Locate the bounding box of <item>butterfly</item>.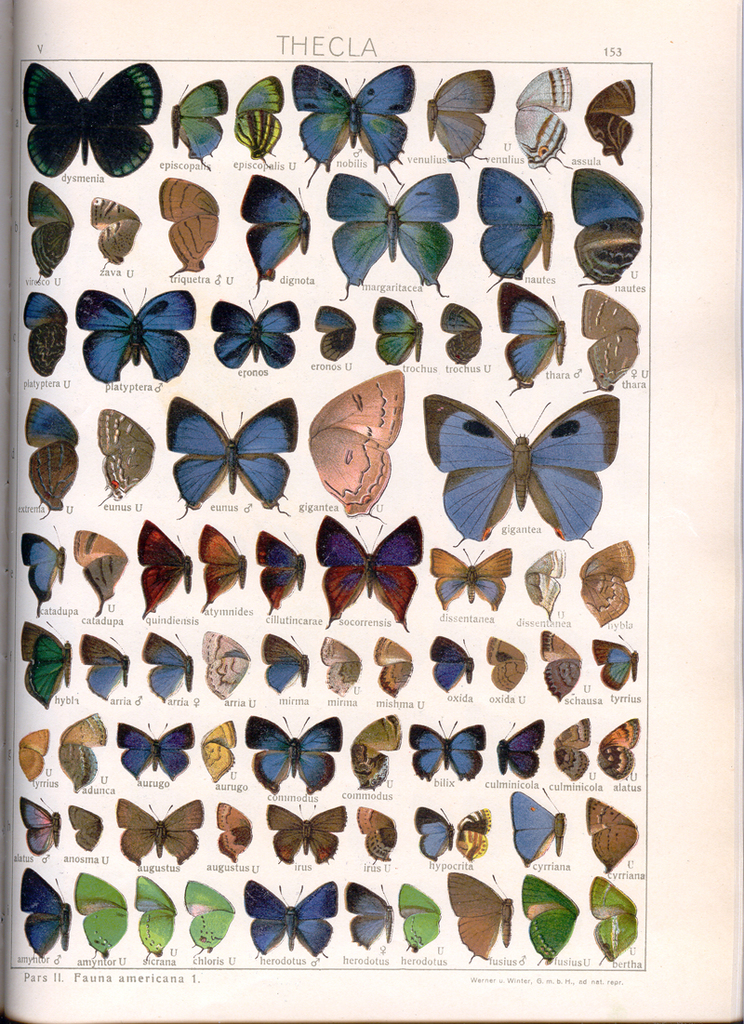
Bounding box: select_region(11, 728, 56, 788).
